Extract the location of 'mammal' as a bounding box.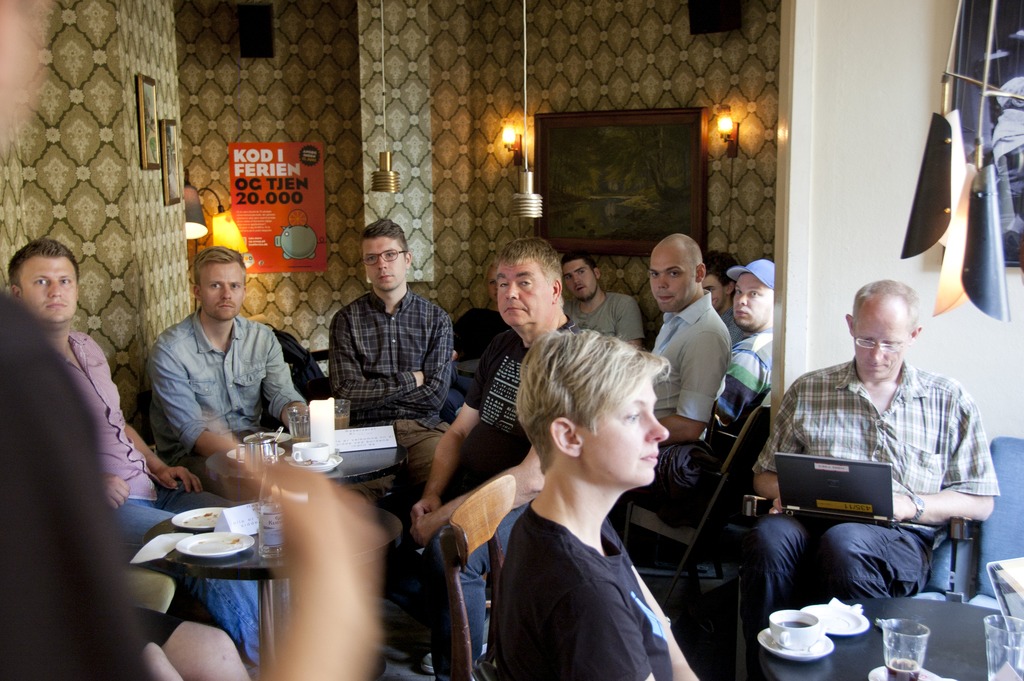
locate(325, 211, 456, 513).
